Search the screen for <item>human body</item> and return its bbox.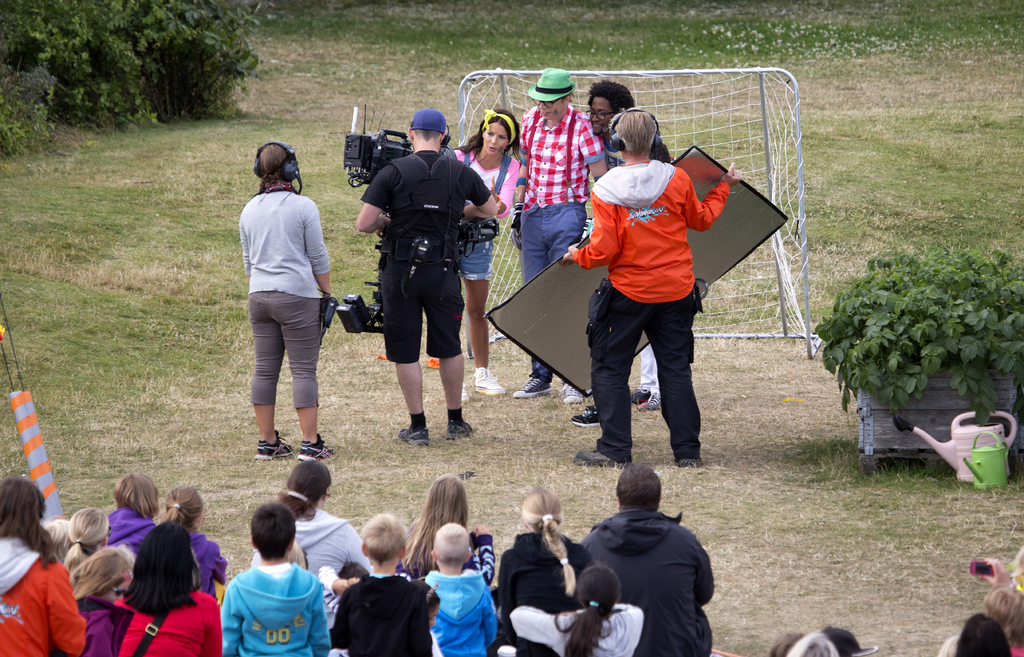
Found: bbox(236, 186, 335, 463).
